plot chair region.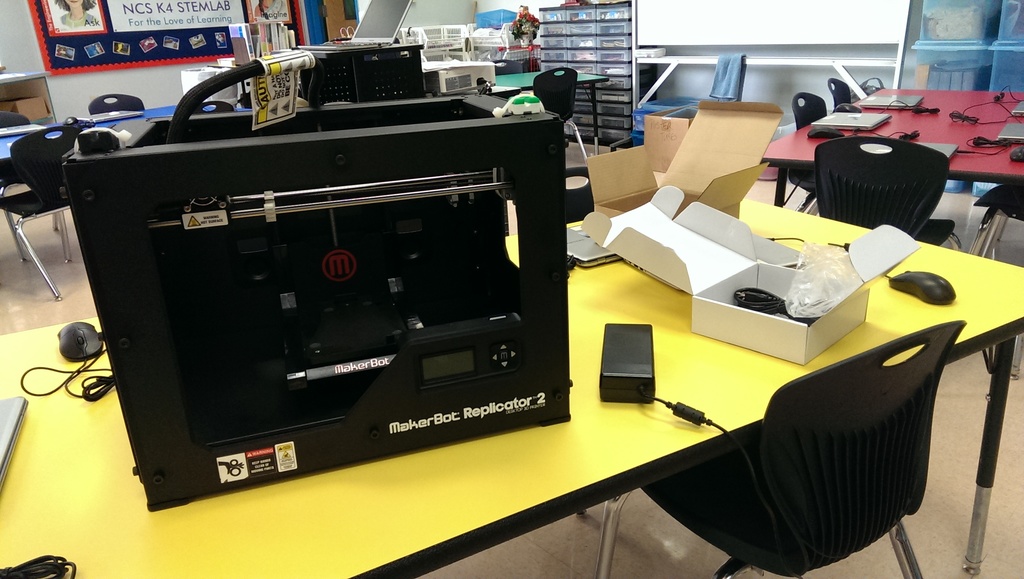
Plotted at {"left": 88, "top": 94, "right": 147, "bottom": 117}.
